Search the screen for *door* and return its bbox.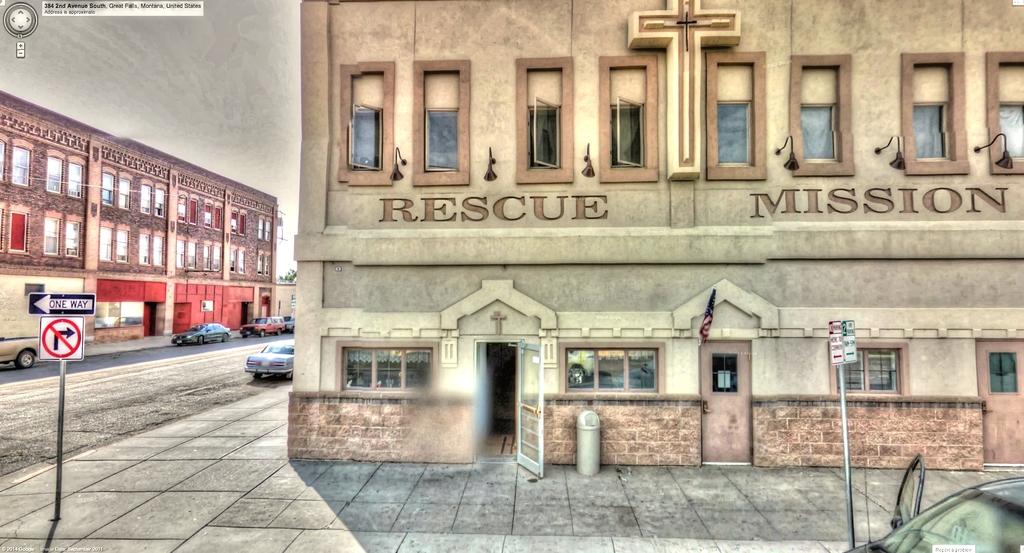
Found: <box>516,339,543,477</box>.
